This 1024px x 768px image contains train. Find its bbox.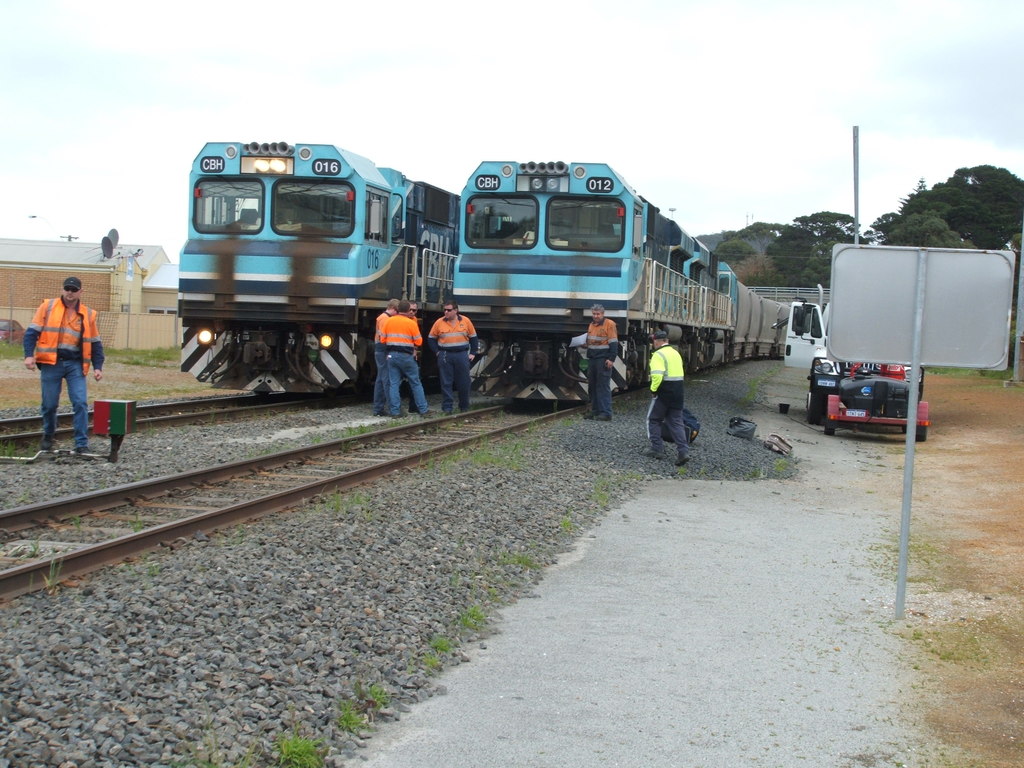
select_region(175, 137, 470, 401).
